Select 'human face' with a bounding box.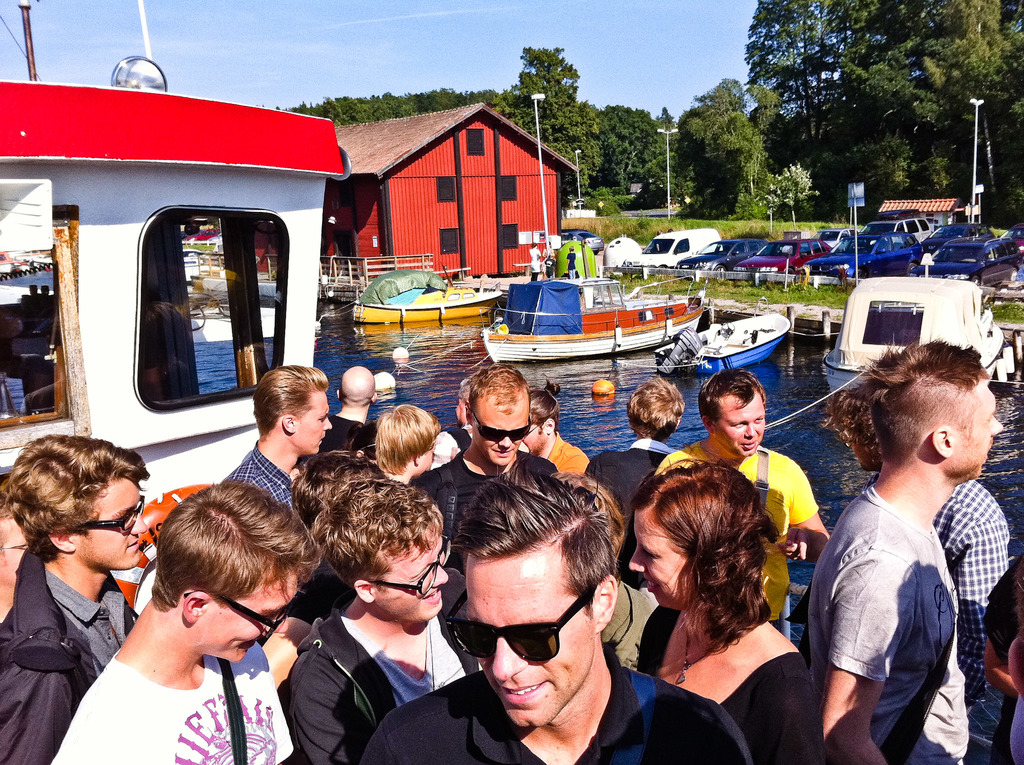
box(299, 391, 330, 452).
